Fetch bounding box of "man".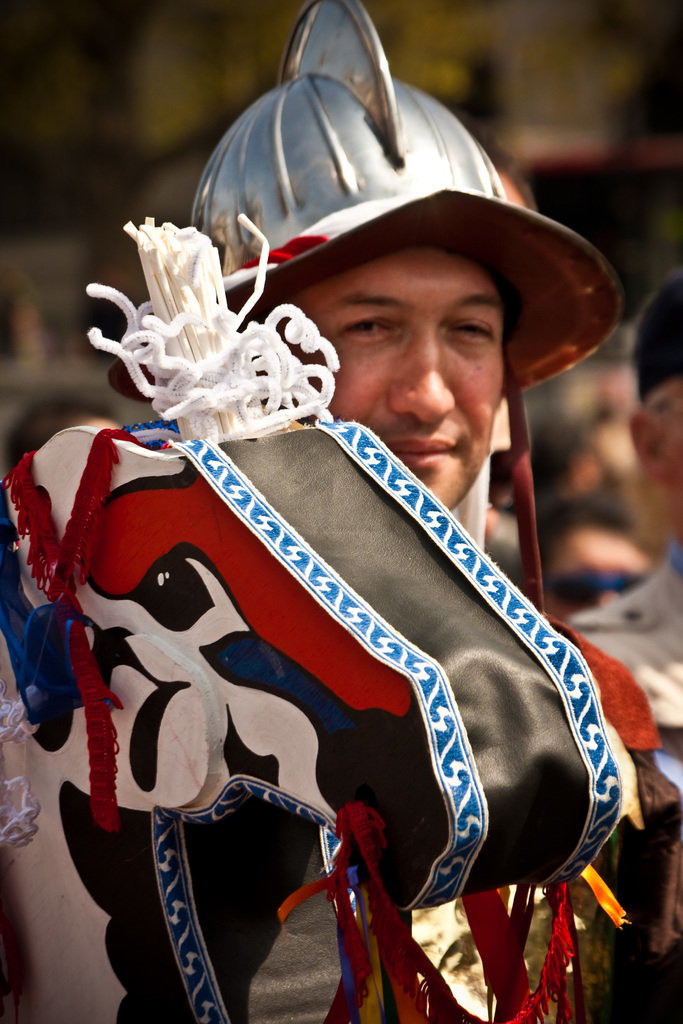
Bbox: <region>65, 155, 633, 1017</region>.
